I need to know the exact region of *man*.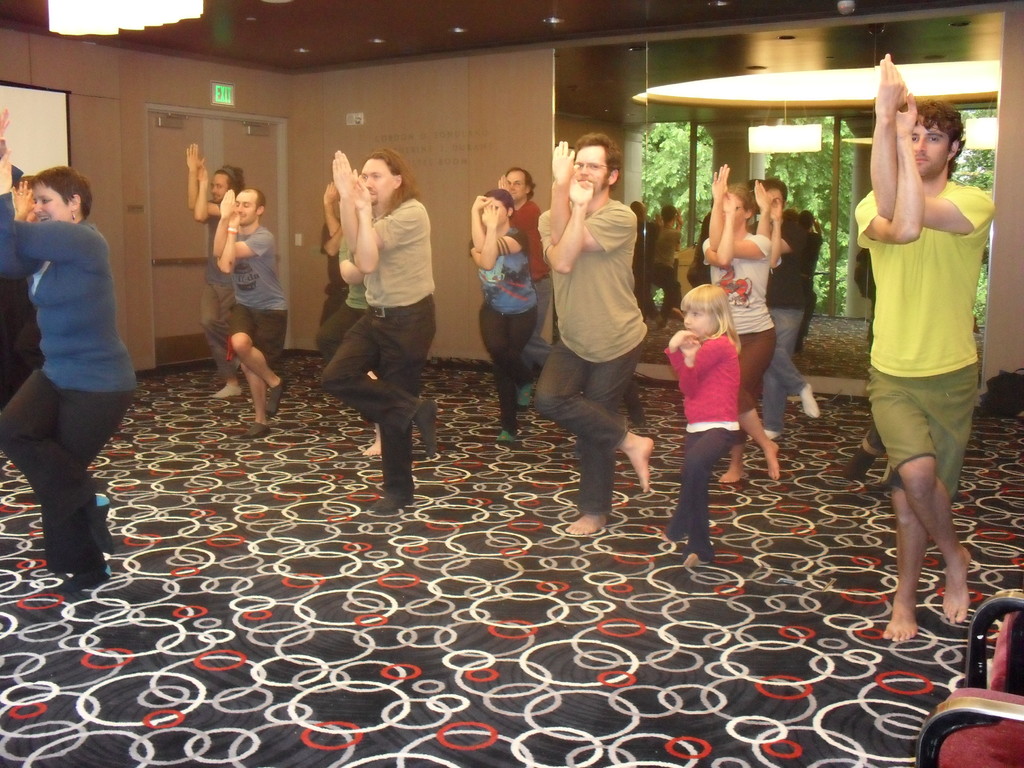
Region: region(854, 54, 996, 644).
